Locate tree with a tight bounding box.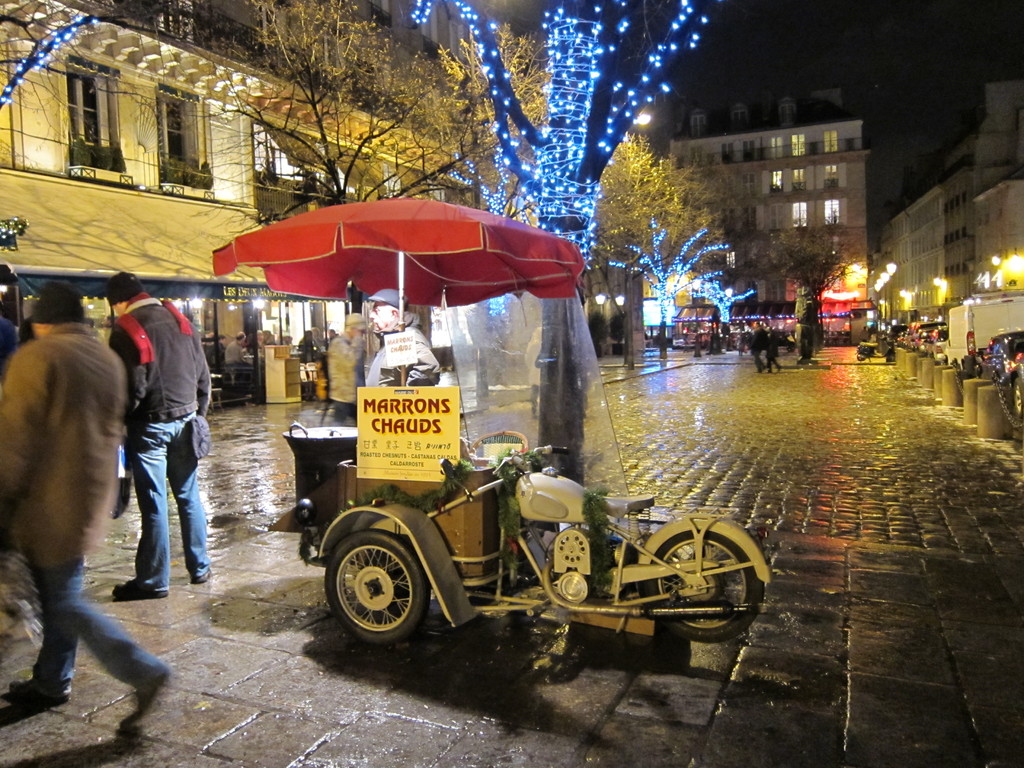
bbox=(0, 0, 218, 168).
